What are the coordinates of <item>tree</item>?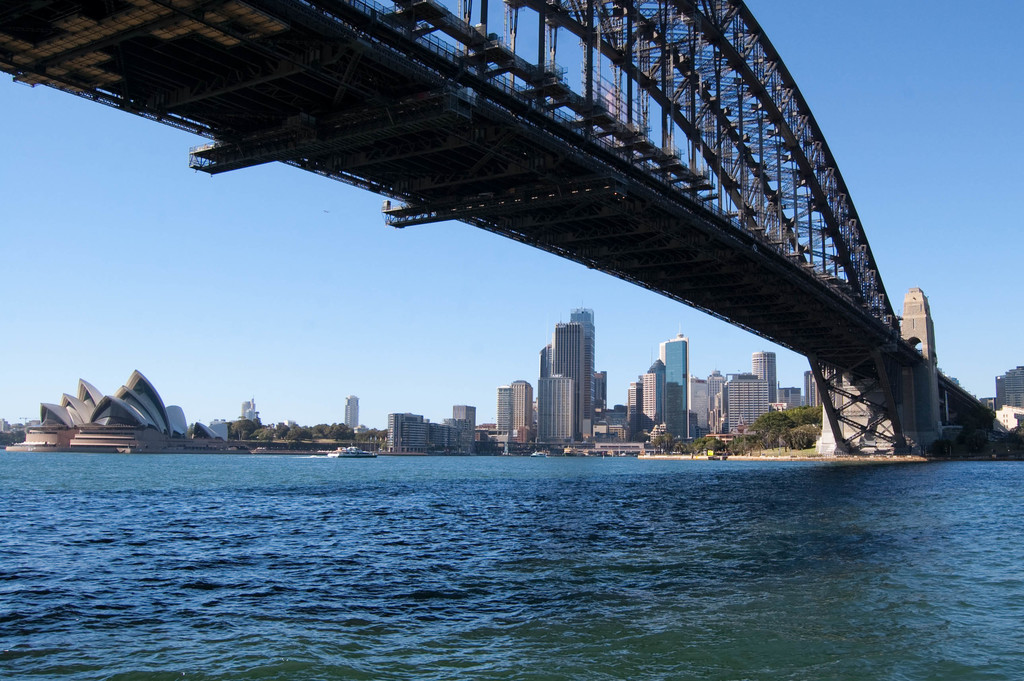
locate(252, 427, 278, 441).
